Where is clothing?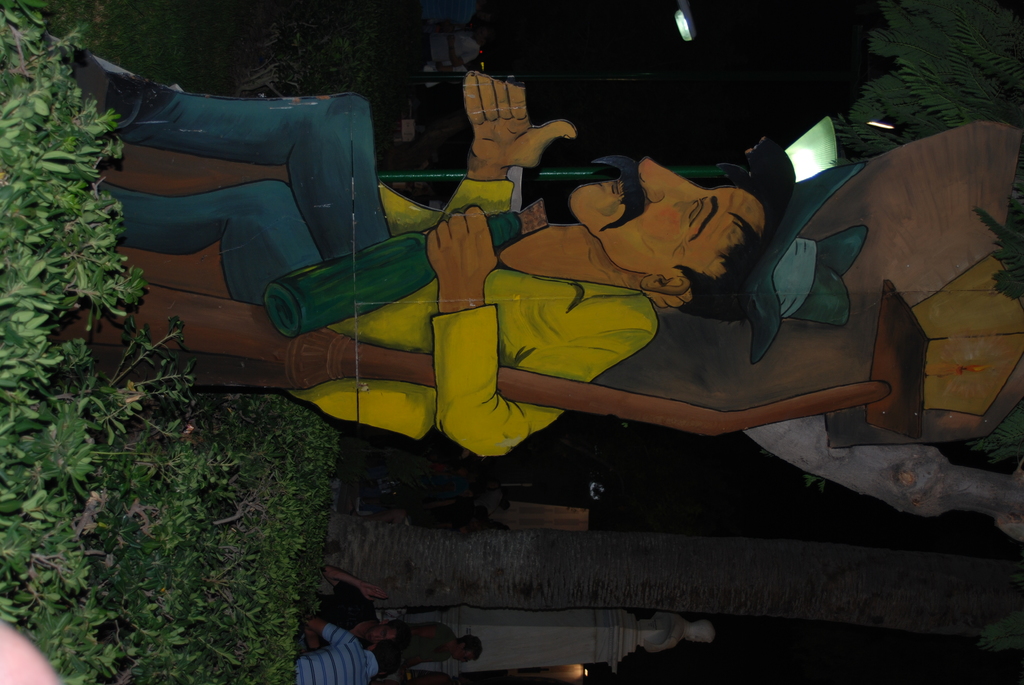
{"left": 406, "top": 0, "right": 478, "bottom": 24}.
